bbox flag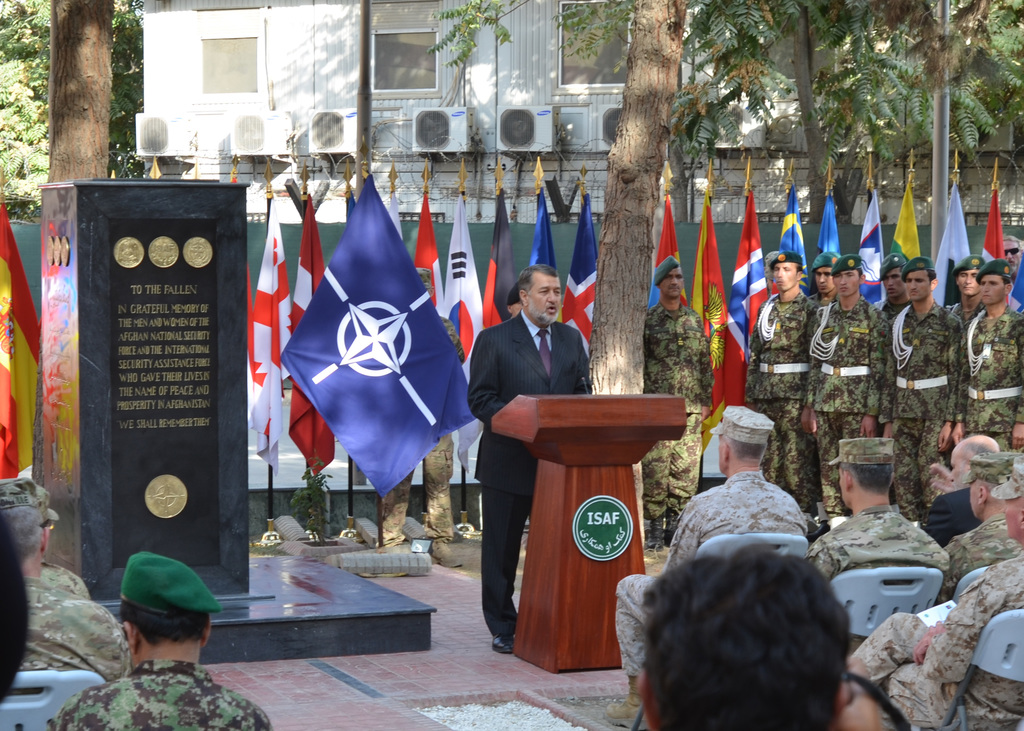
648, 191, 688, 321
